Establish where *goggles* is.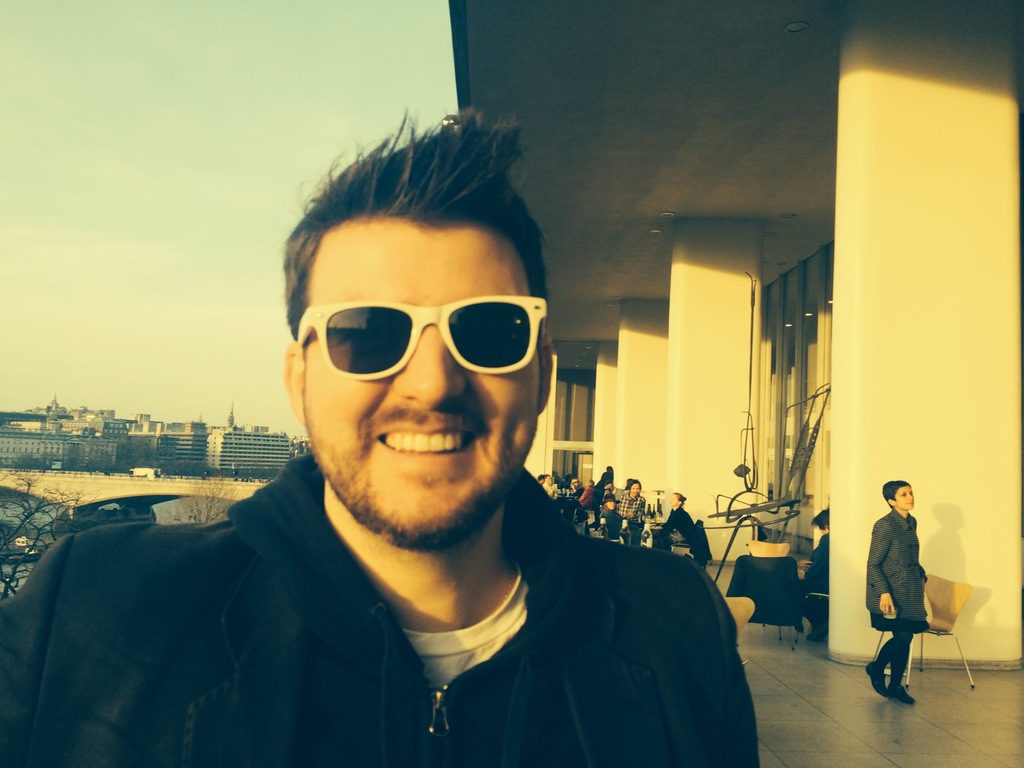
Established at [287,288,545,386].
